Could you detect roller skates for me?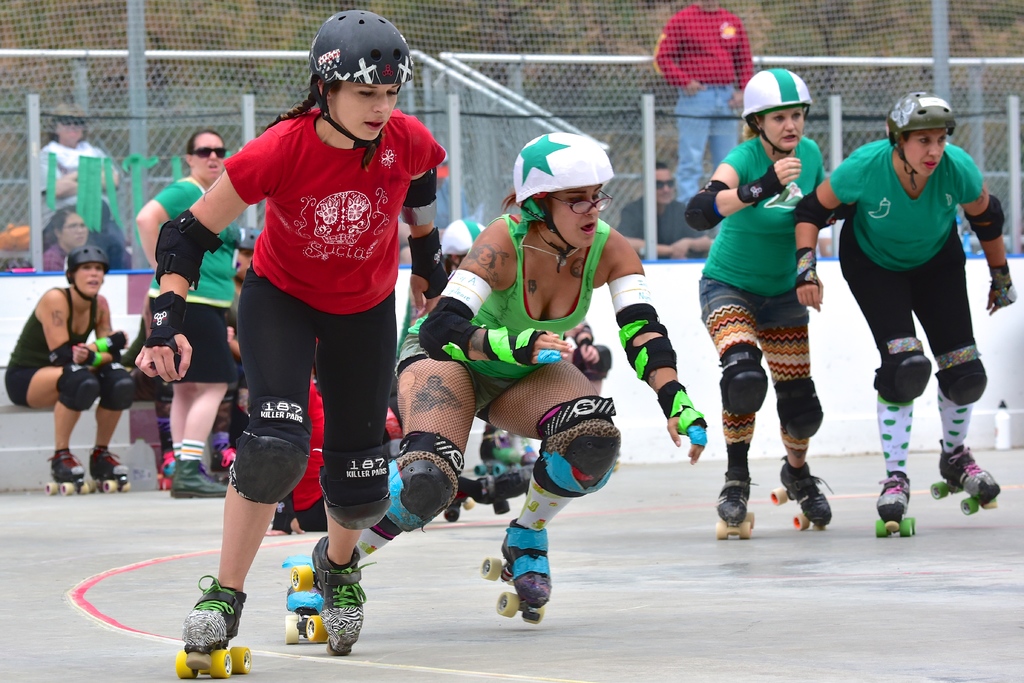
Detection result: bbox(291, 536, 378, 658).
